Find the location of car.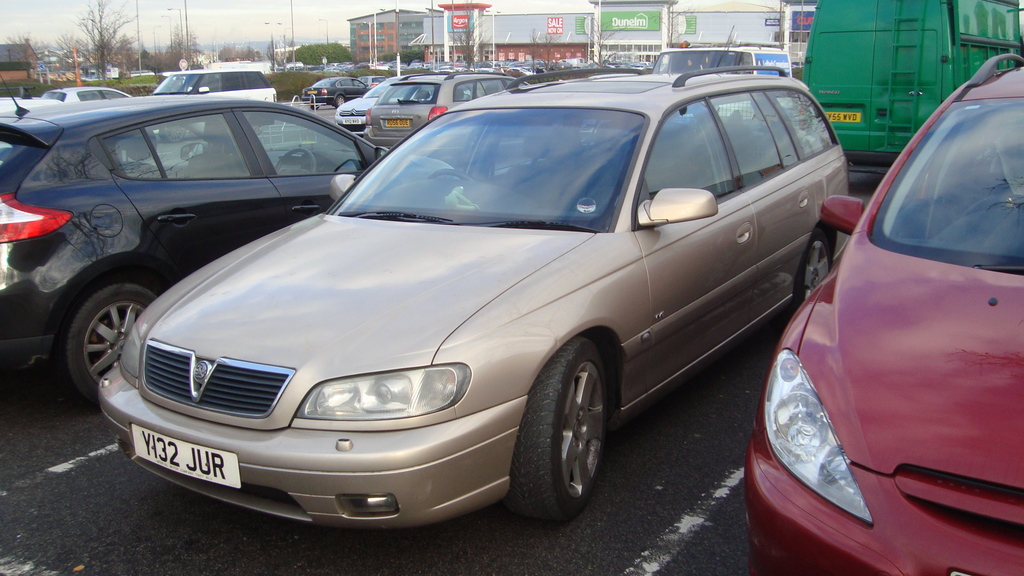
Location: Rect(358, 70, 540, 152).
